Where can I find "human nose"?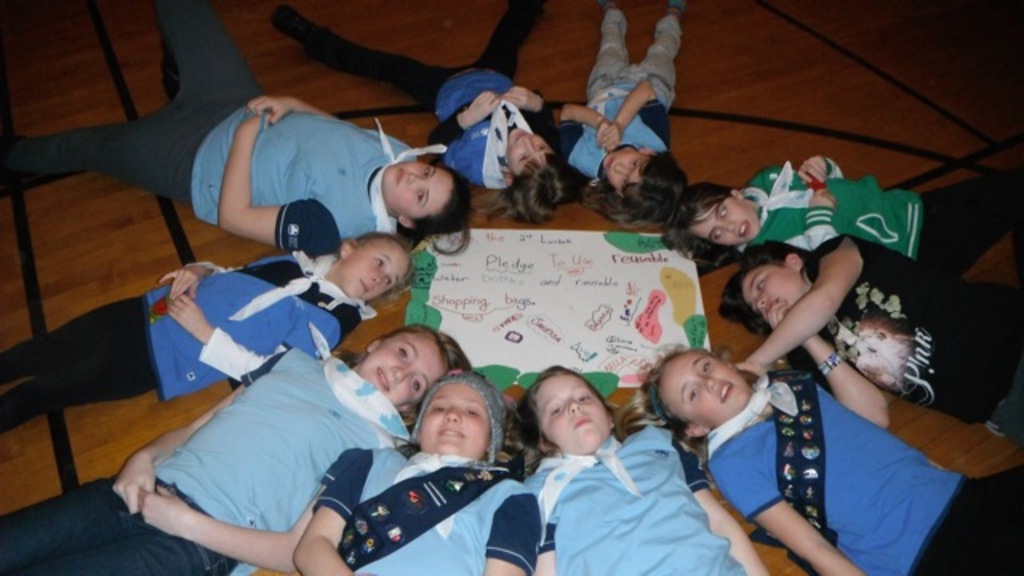
You can find it at [406,174,422,187].
